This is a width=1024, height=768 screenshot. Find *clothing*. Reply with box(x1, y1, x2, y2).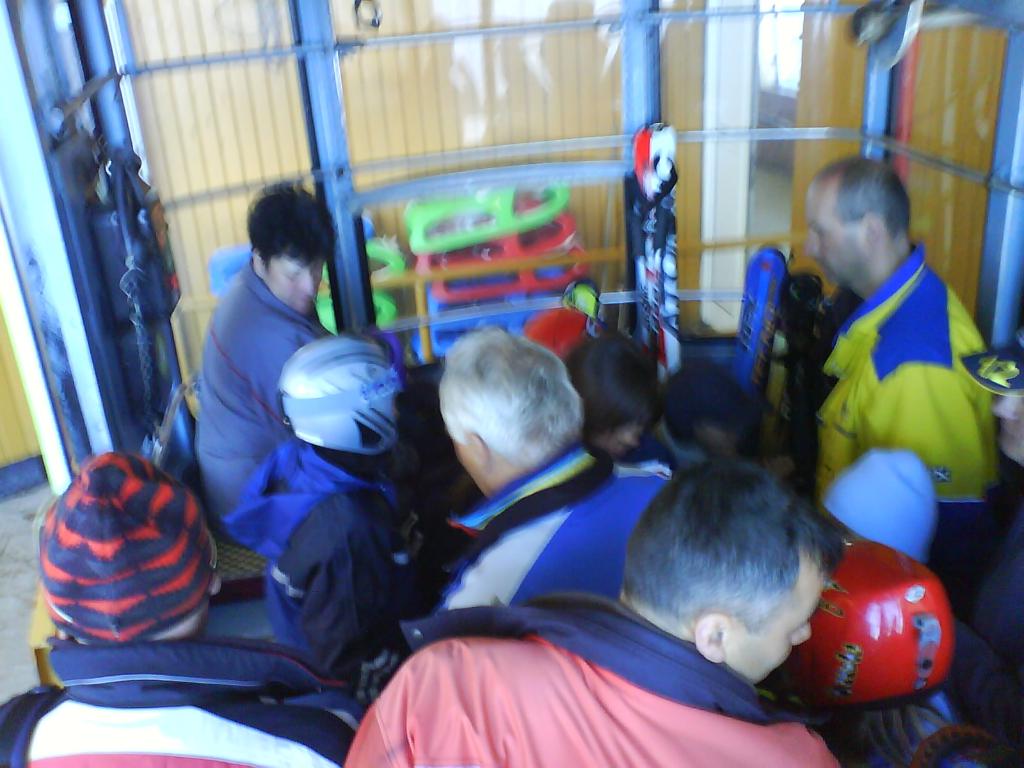
box(344, 595, 841, 767).
